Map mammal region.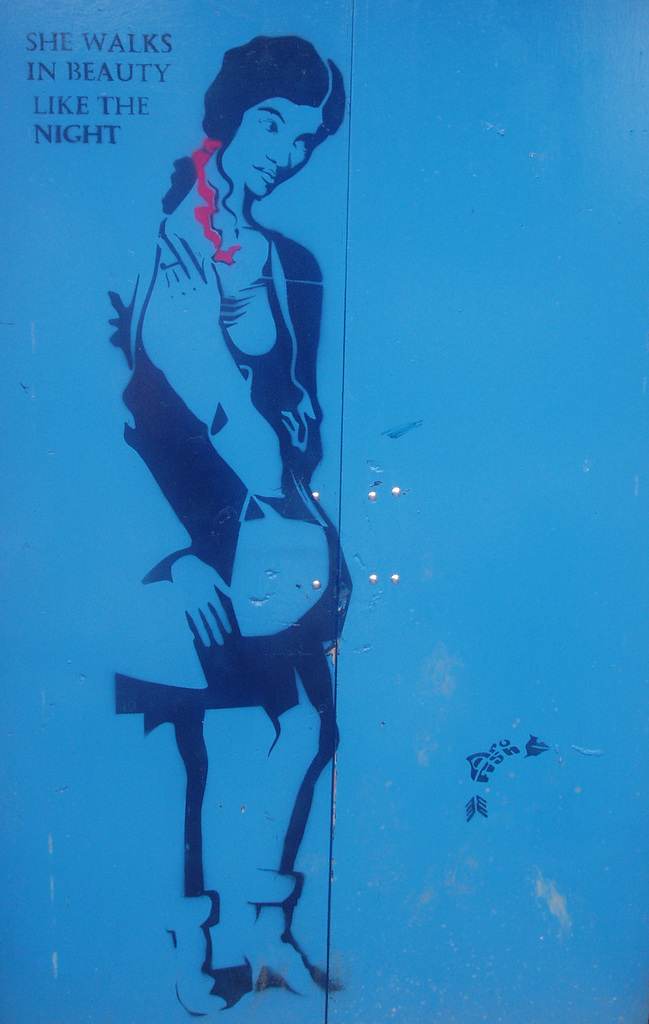
Mapped to (x1=0, y1=0, x2=432, y2=1011).
